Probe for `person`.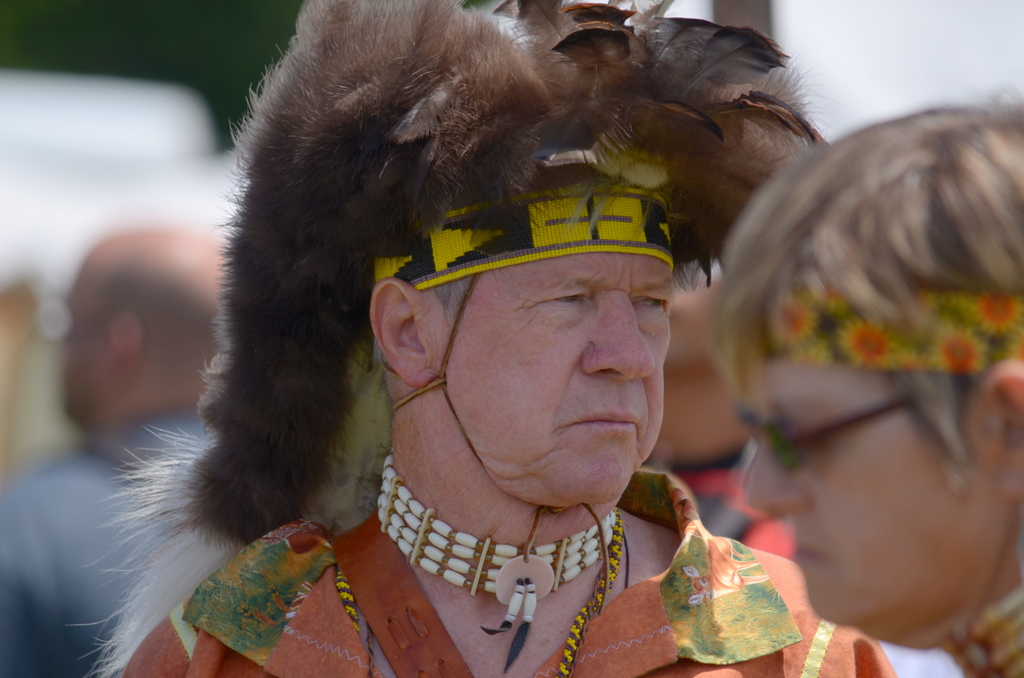
Probe result: <box>0,231,246,677</box>.
